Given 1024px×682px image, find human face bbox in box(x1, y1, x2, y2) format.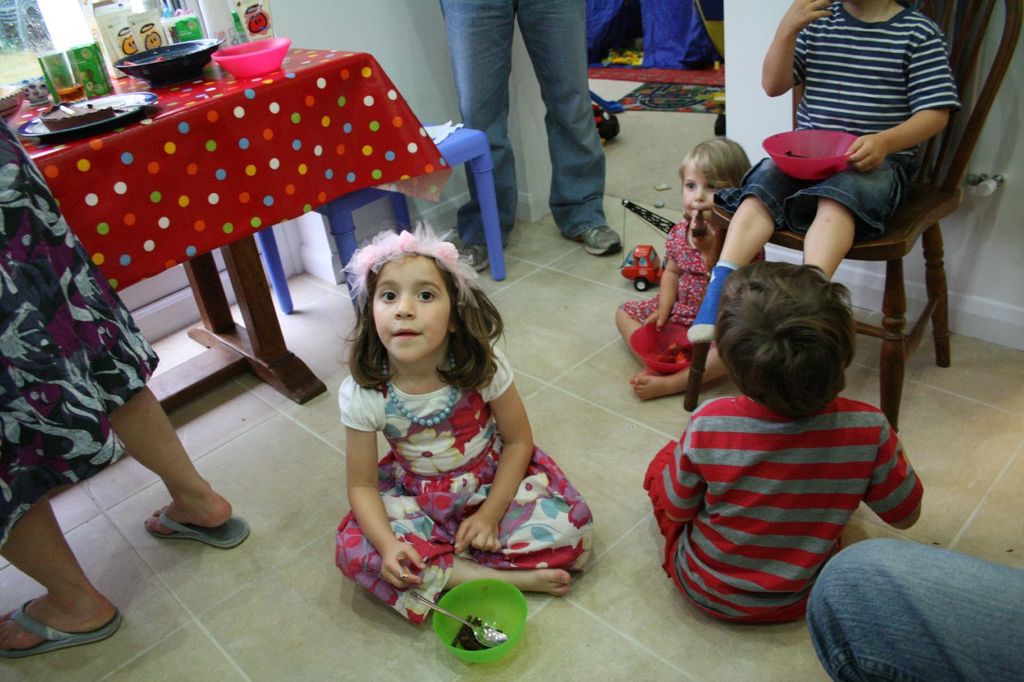
box(684, 174, 731, 210).
